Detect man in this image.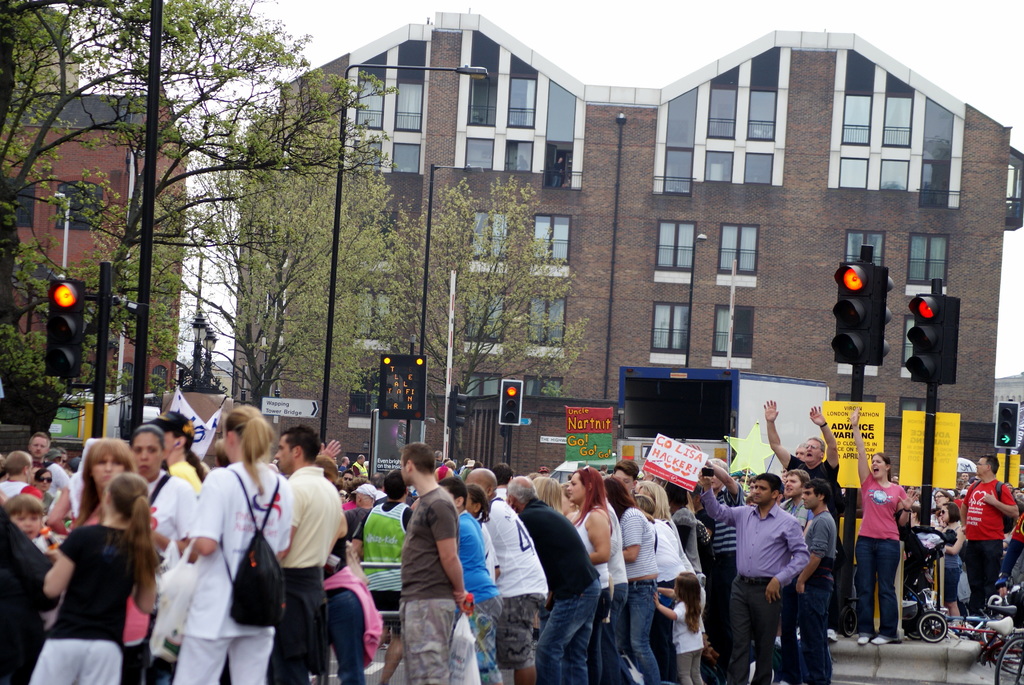
Detection: locate(275, 424, 348, 684).
